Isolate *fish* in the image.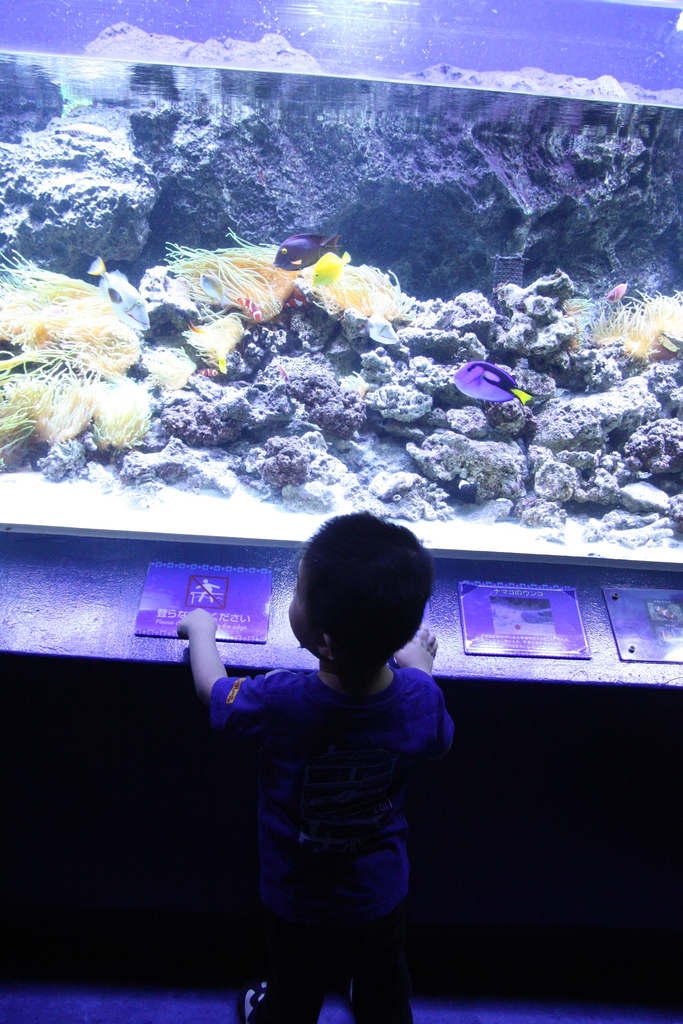
Isolated region: [236,296,264,321].
